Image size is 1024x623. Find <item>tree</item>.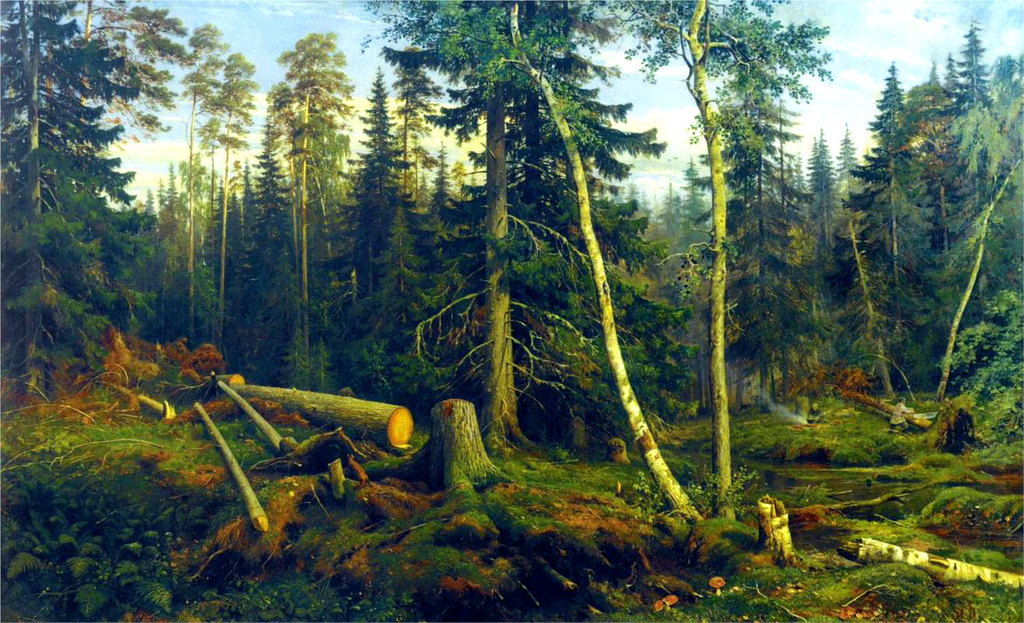
bbox=[270, 31, 354, 336].
